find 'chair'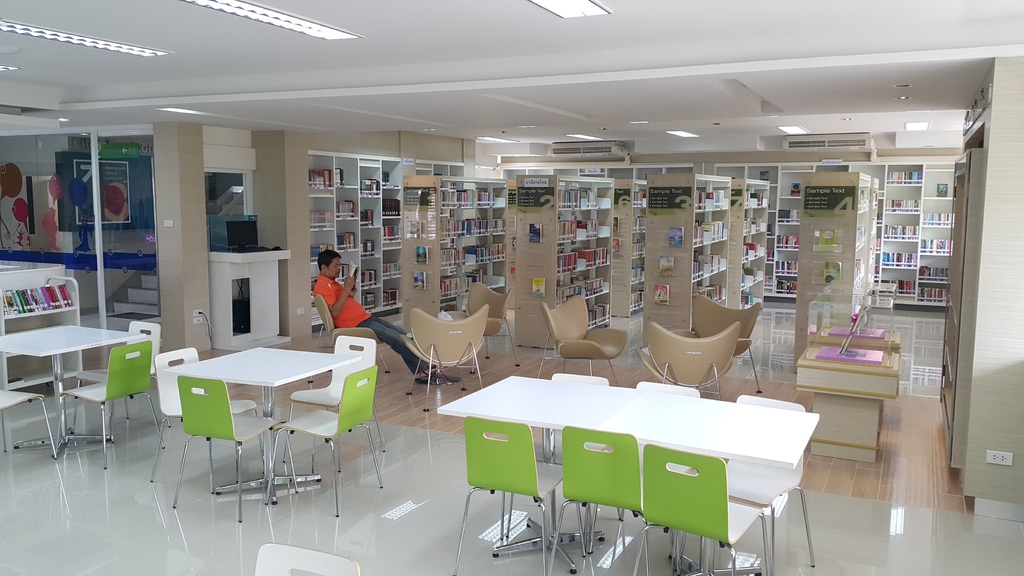
(58, 337, 166, 474)
